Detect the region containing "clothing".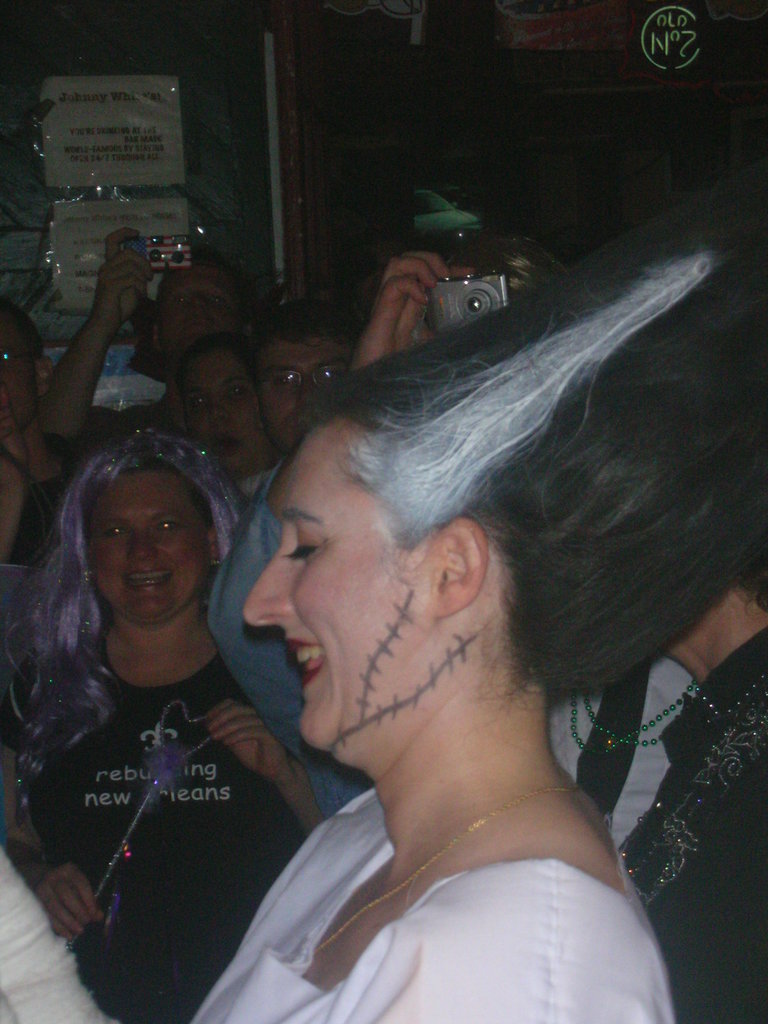
bbox(0, 429, 90, 569).
